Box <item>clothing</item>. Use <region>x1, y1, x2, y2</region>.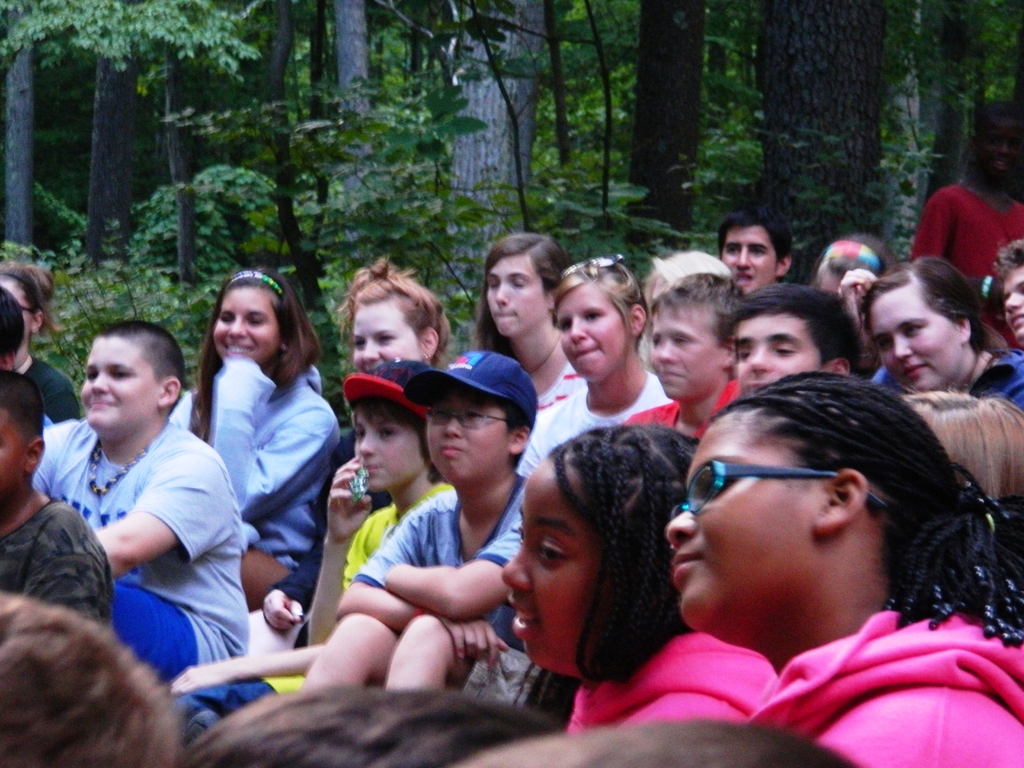
<region>333, 483, 552, 709</region>.
